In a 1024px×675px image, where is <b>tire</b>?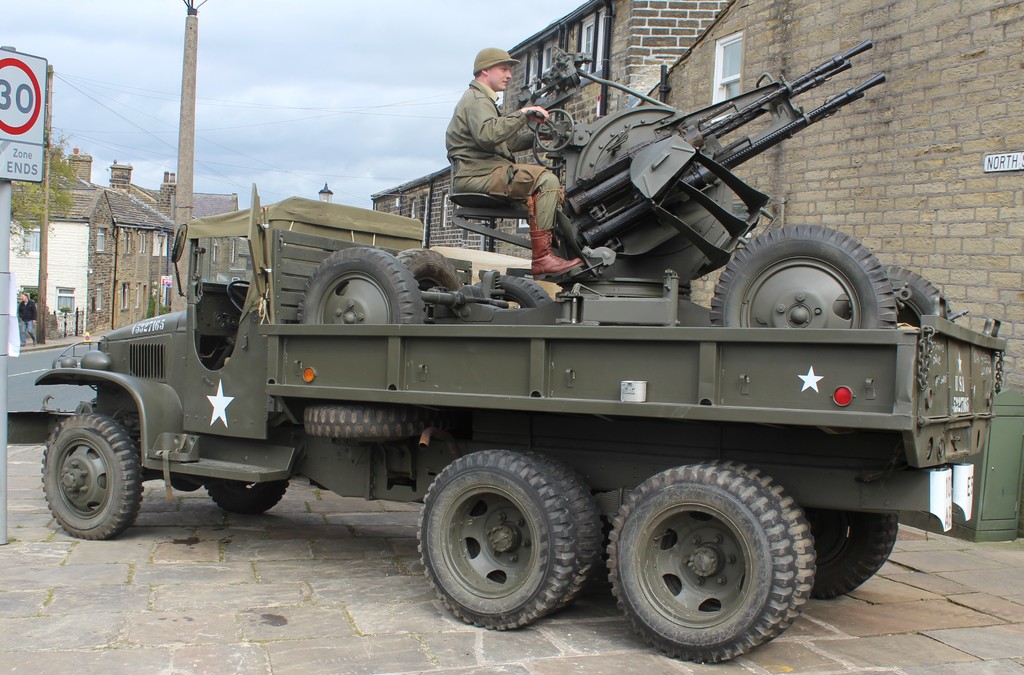
396/245/467/293.
